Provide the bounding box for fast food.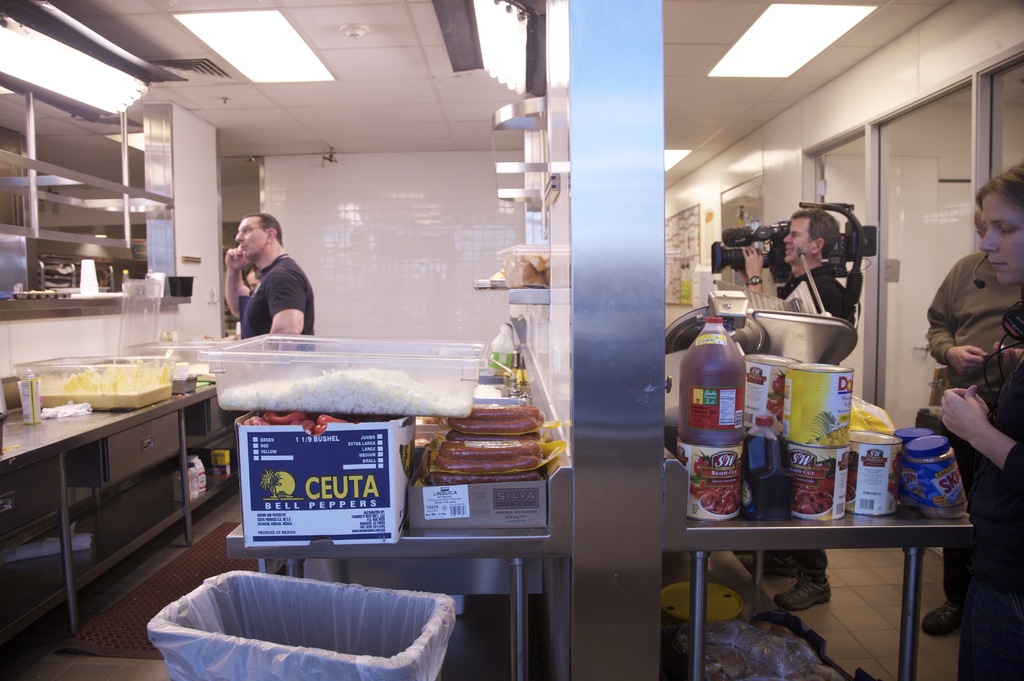
[x1=452, y1=403, x2=545, y2=434].
